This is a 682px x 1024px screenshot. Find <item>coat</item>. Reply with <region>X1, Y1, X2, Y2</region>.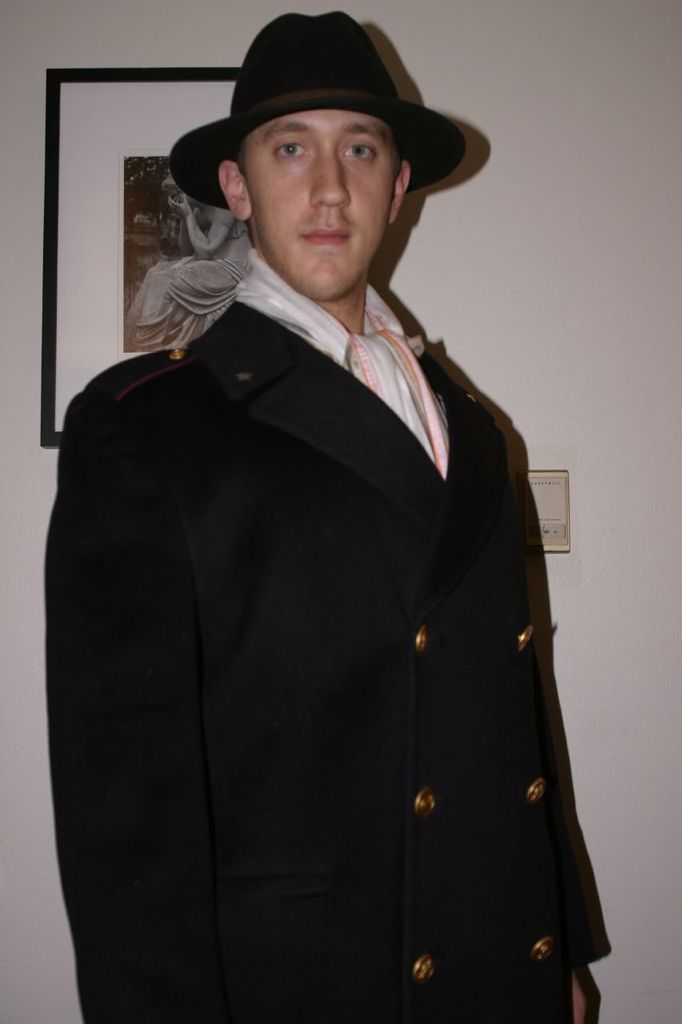
<region>52, 178, 597, 1015</region>.
